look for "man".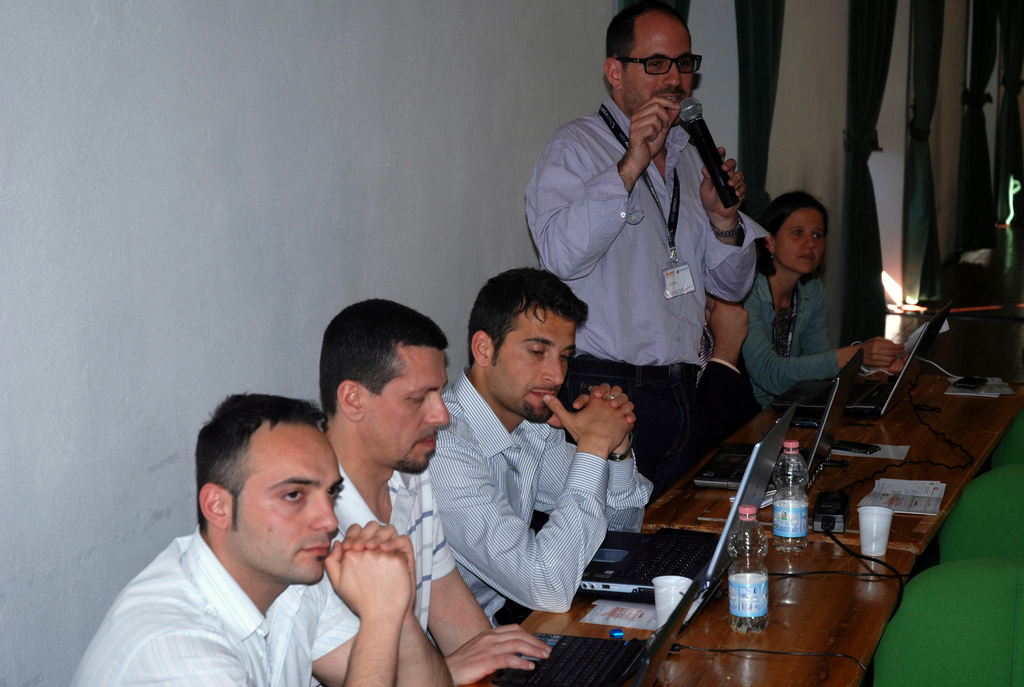
Found: [92, 391, 412, 686].
